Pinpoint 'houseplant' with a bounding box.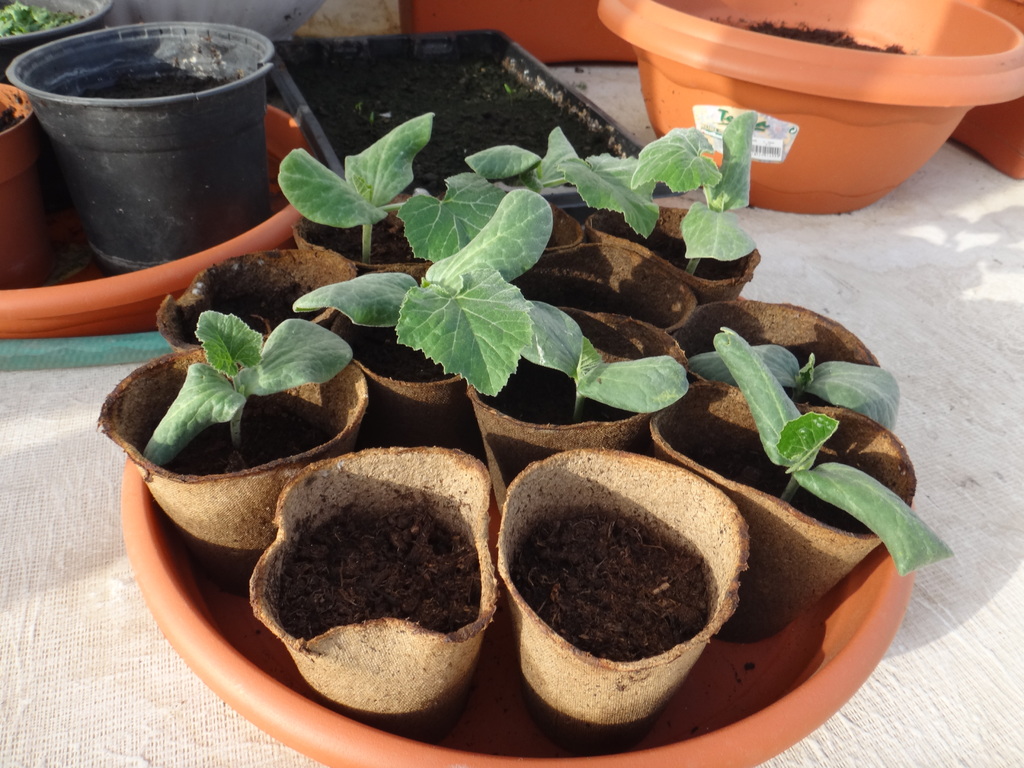
(0, 79, 47, 308).
